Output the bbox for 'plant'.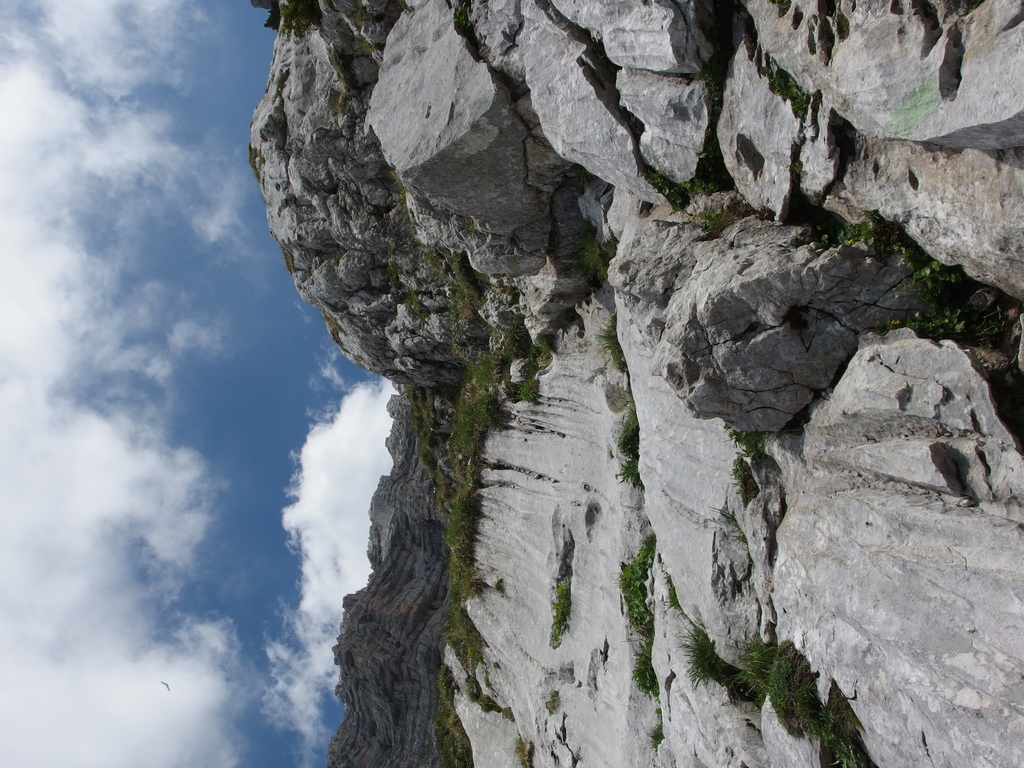
region(545, 579, 576, 650).
